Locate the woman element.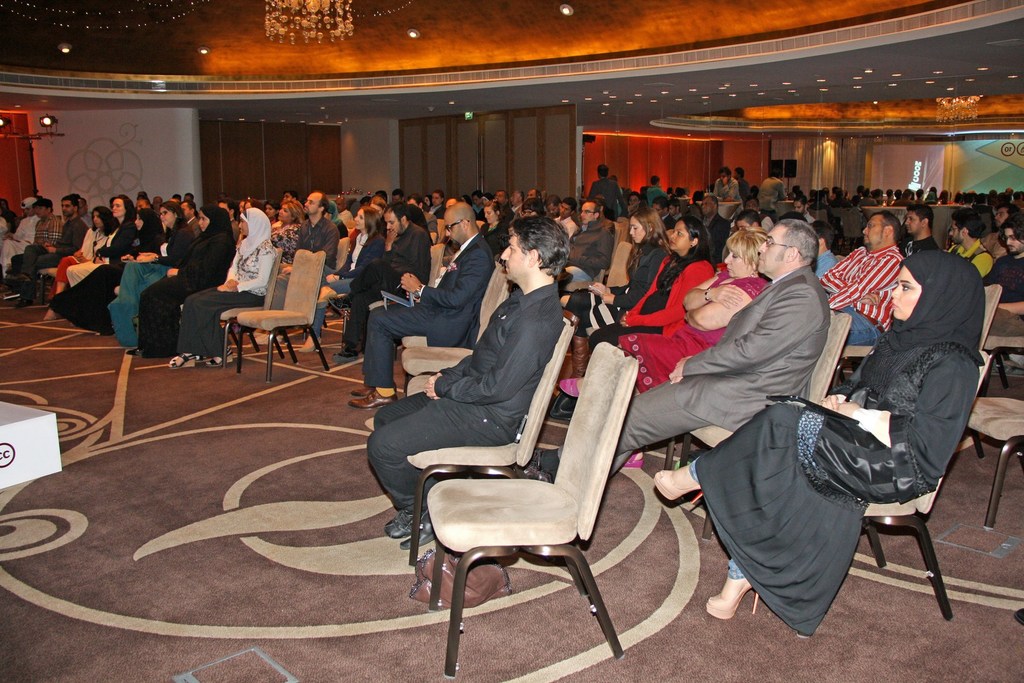
Element bbox: [left=483, top=200, right=513, bottom=252].
